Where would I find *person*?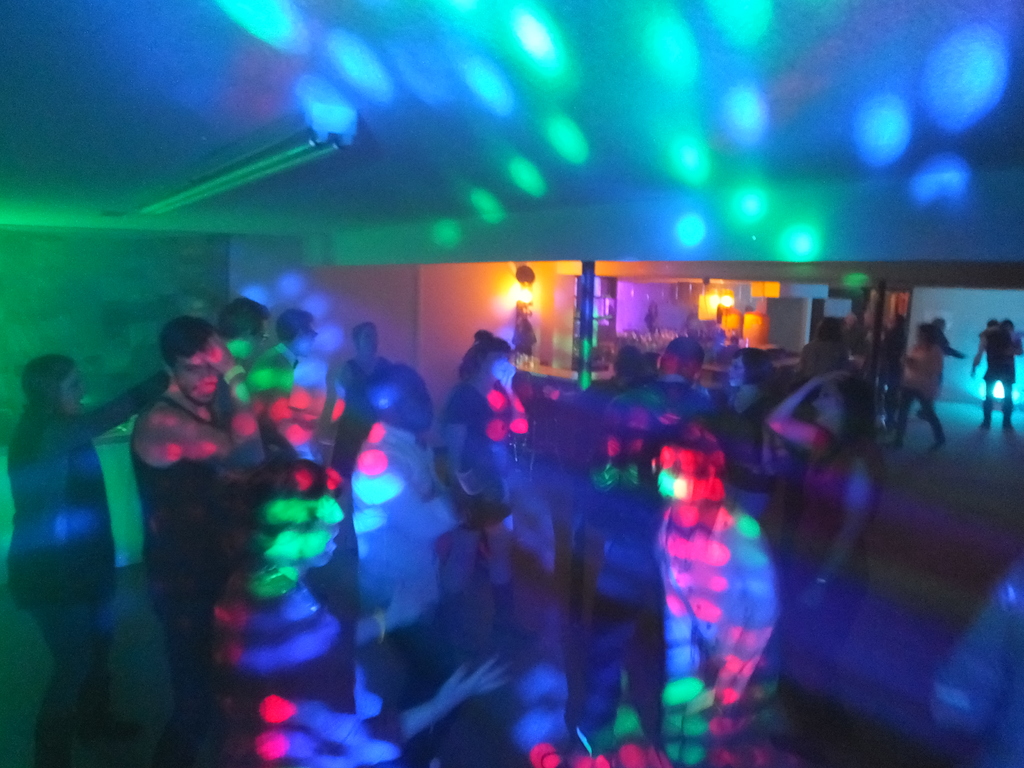
At locate(970, 312, 1017, 431).
